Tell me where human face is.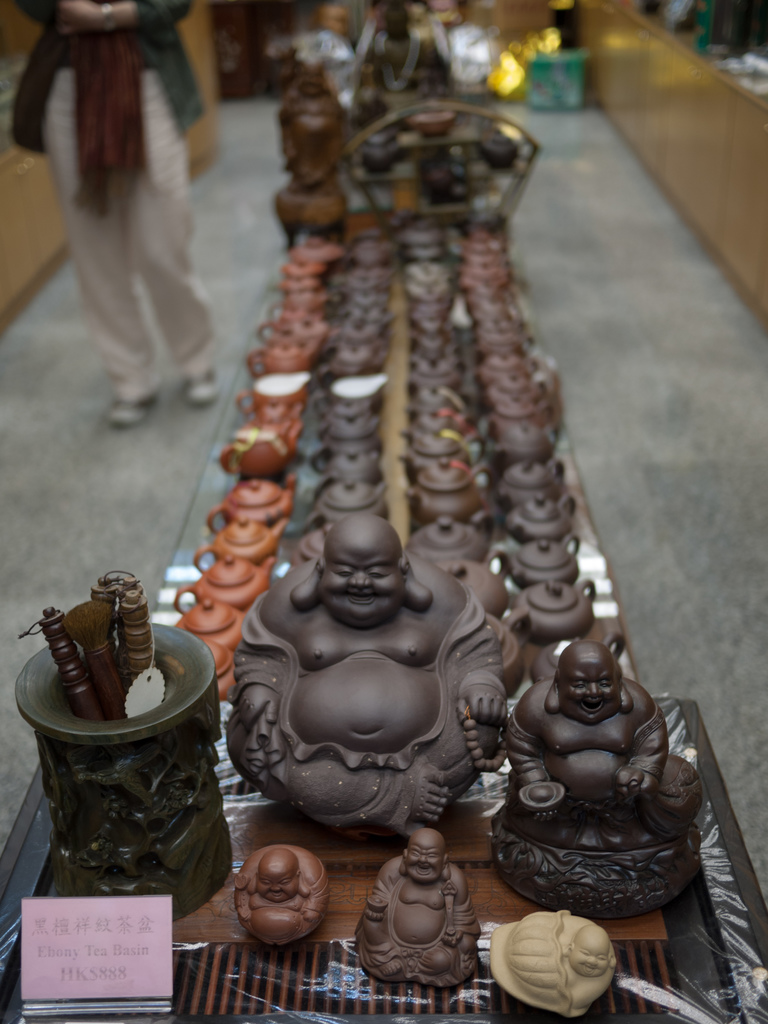
human face is at [562,935,615,981].
